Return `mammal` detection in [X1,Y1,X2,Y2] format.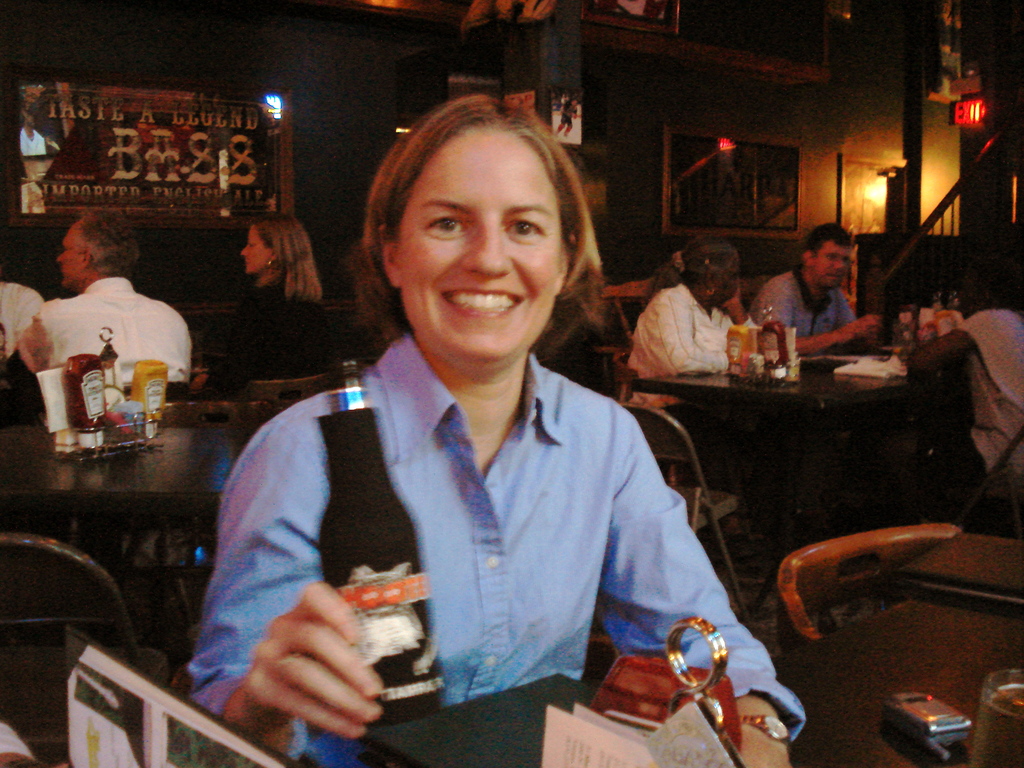
[7,206,192,428].
